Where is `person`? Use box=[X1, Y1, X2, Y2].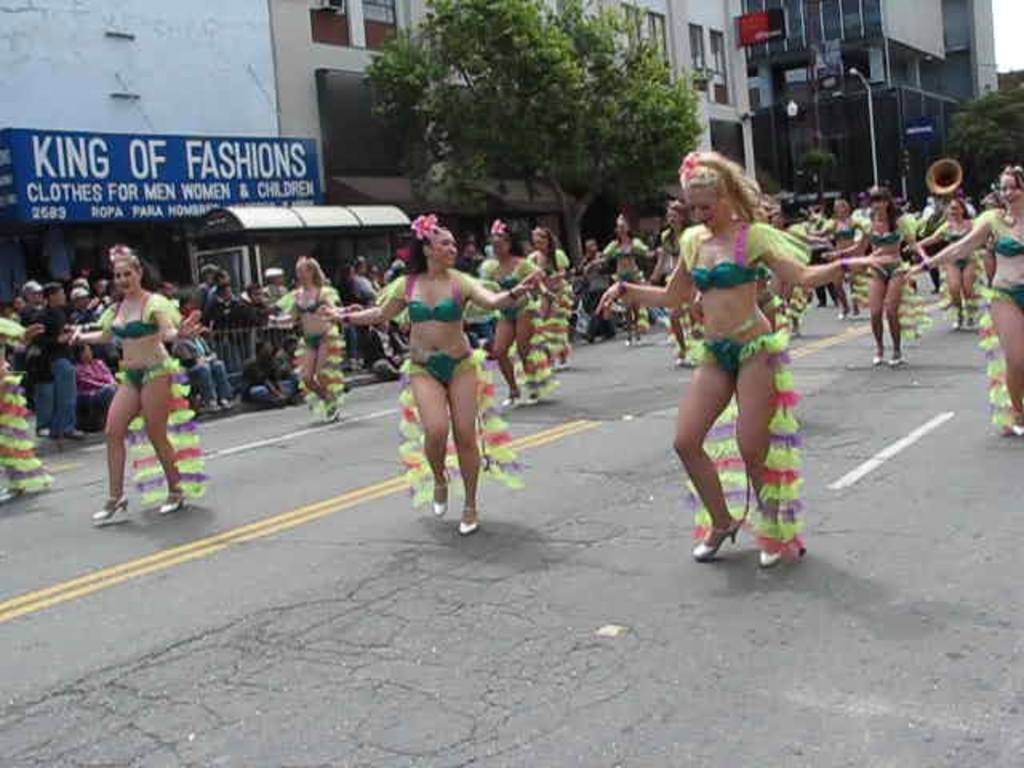
box=[248, 256, 360, 426].
